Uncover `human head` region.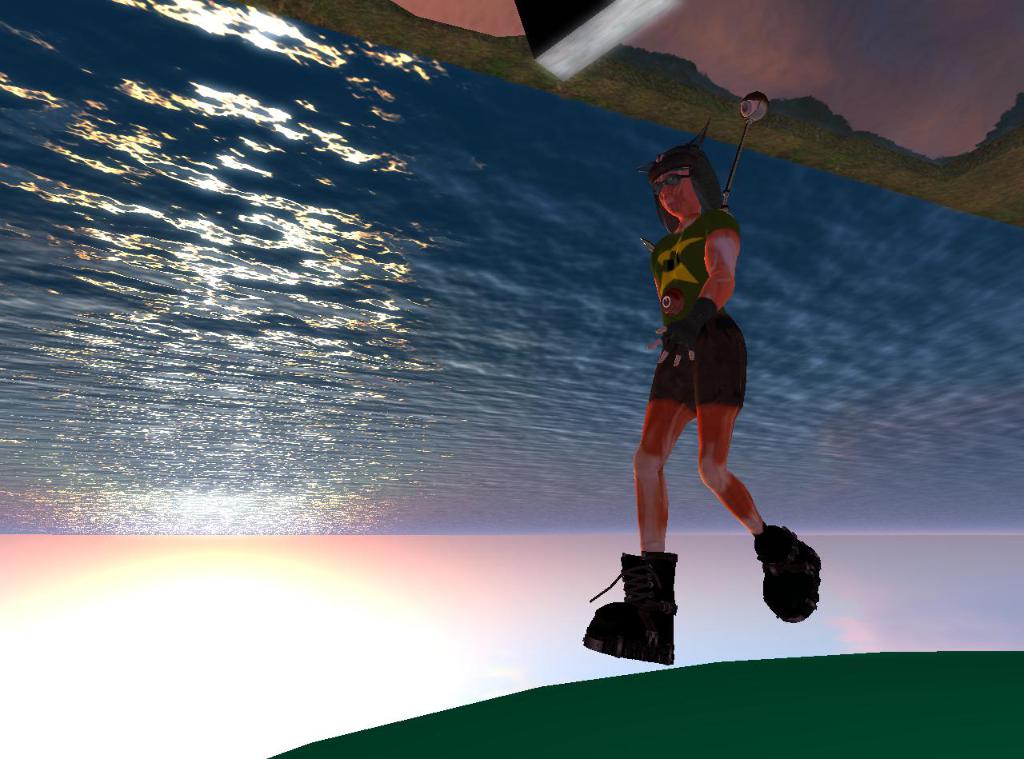
Uncovered: l=650, t=134, r=746, b=237.
